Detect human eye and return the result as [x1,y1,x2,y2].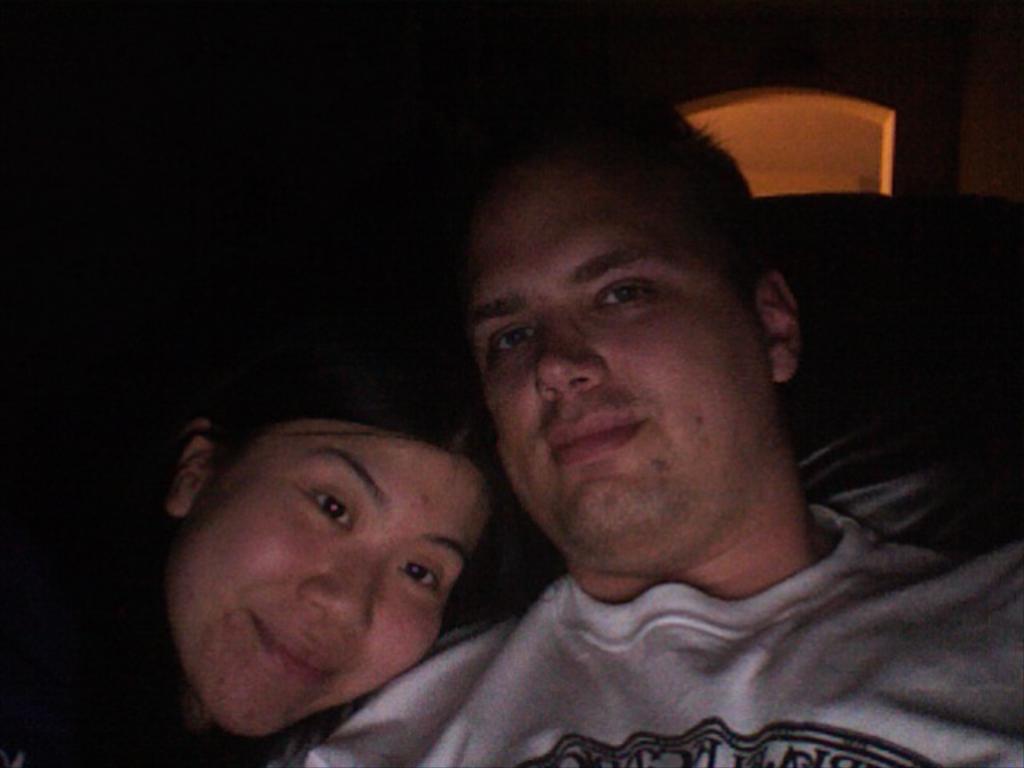
[488,322,539,358].
